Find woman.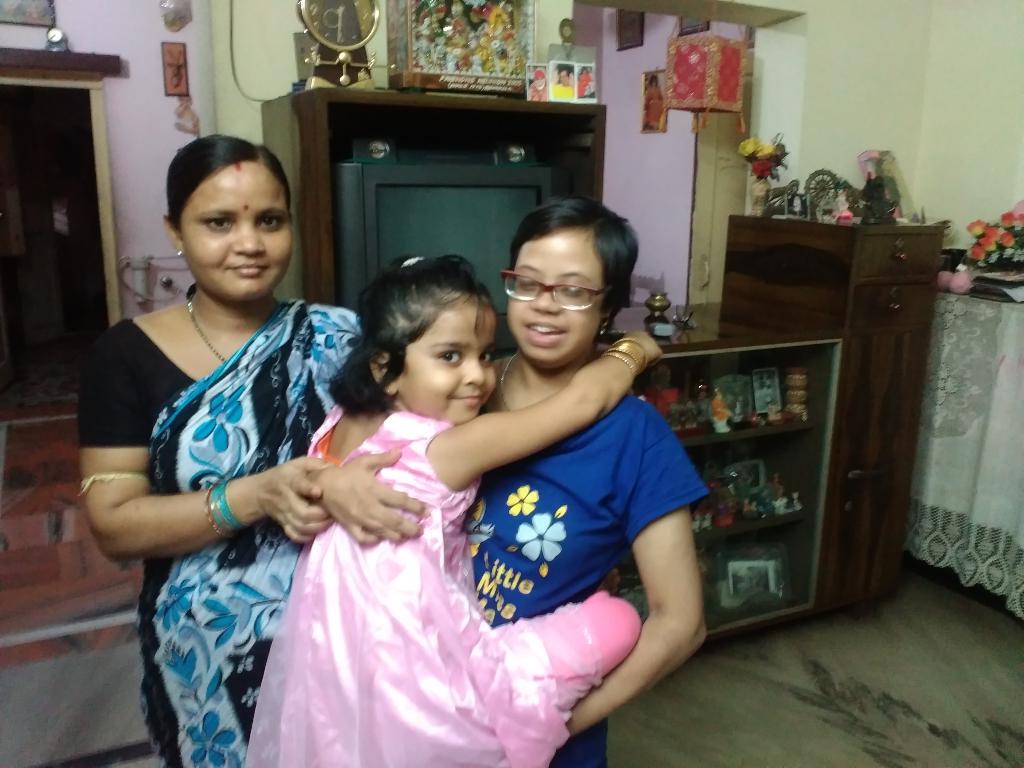
[x1=79, y1=108, x2=388, y2=749].
